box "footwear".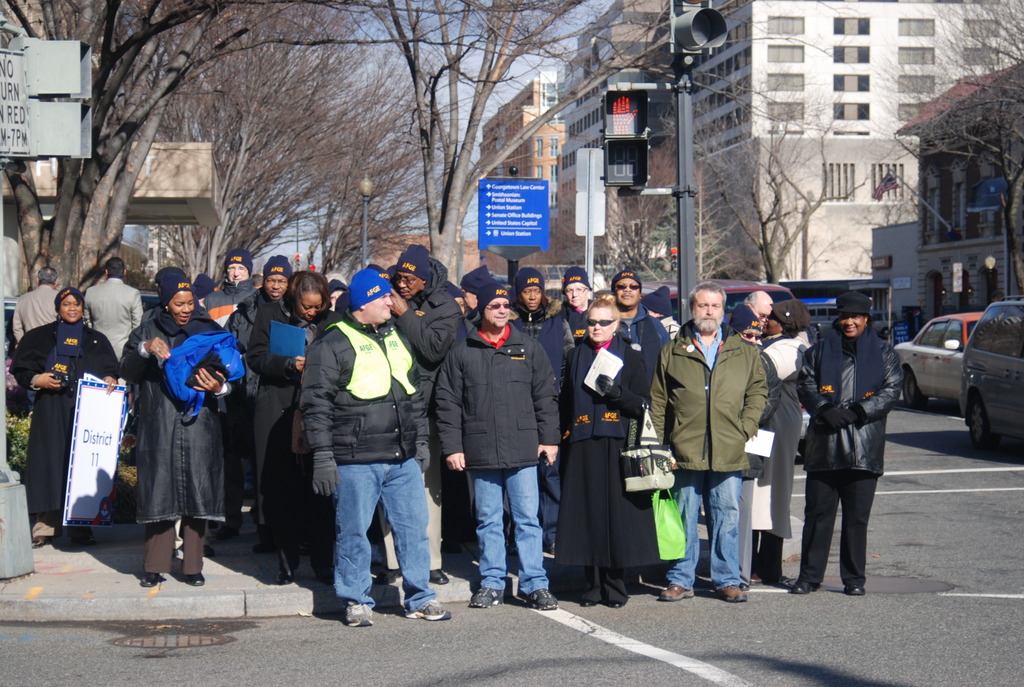
rect(764, 576, 794, 590).
